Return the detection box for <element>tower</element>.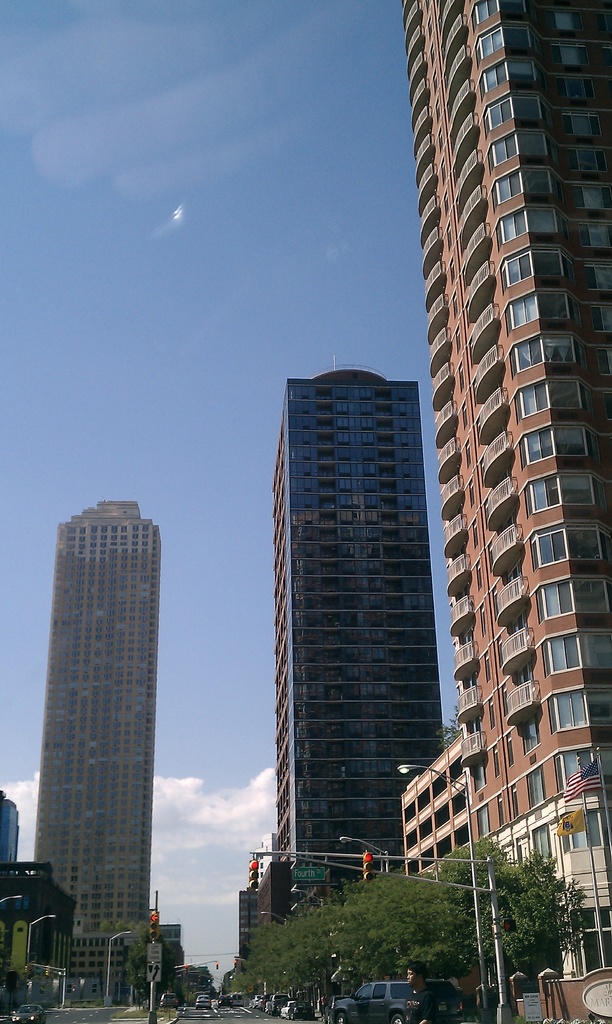
(left=403, top=0, right=611, bottom=1023).
